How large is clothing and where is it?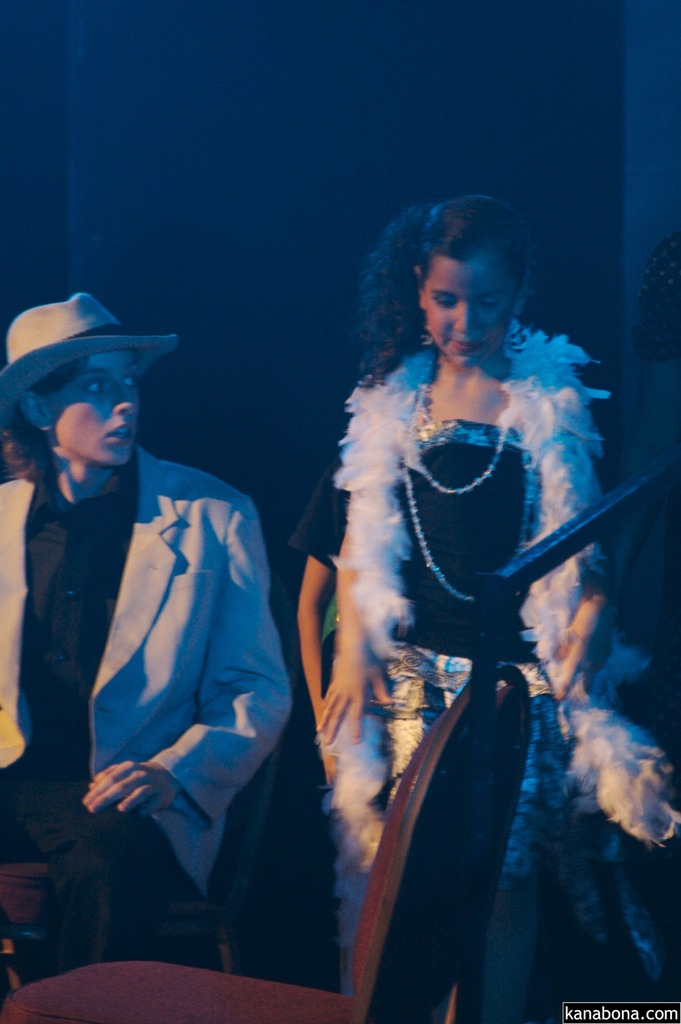
Bounding box: bbox=[353, 318, 680, 883].
